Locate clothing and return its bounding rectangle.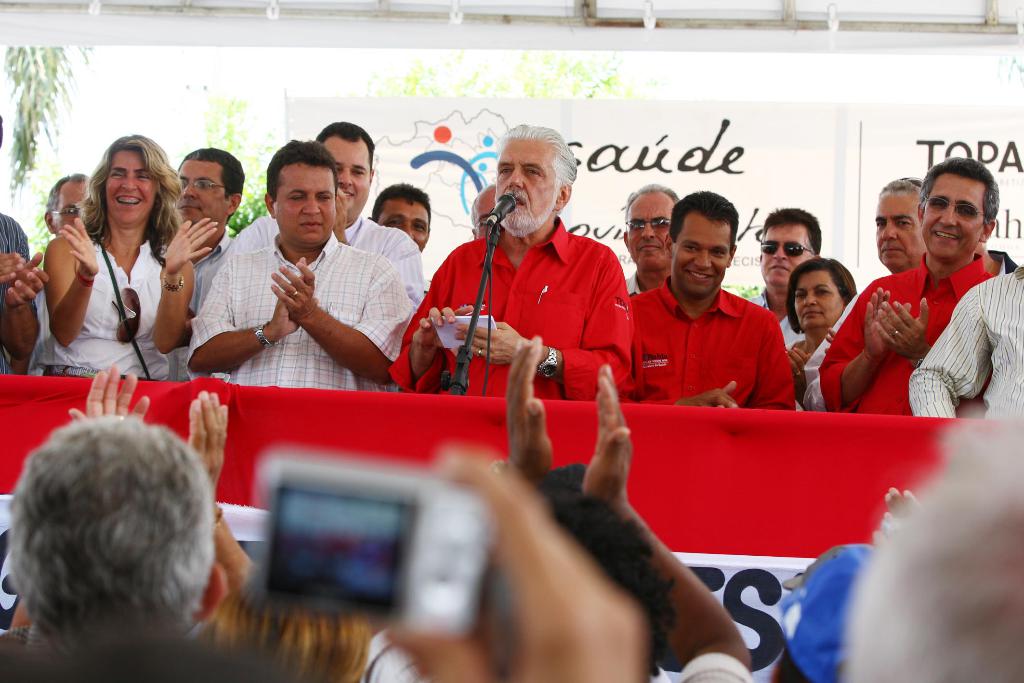
BBox(157, 231, 225, 391).
